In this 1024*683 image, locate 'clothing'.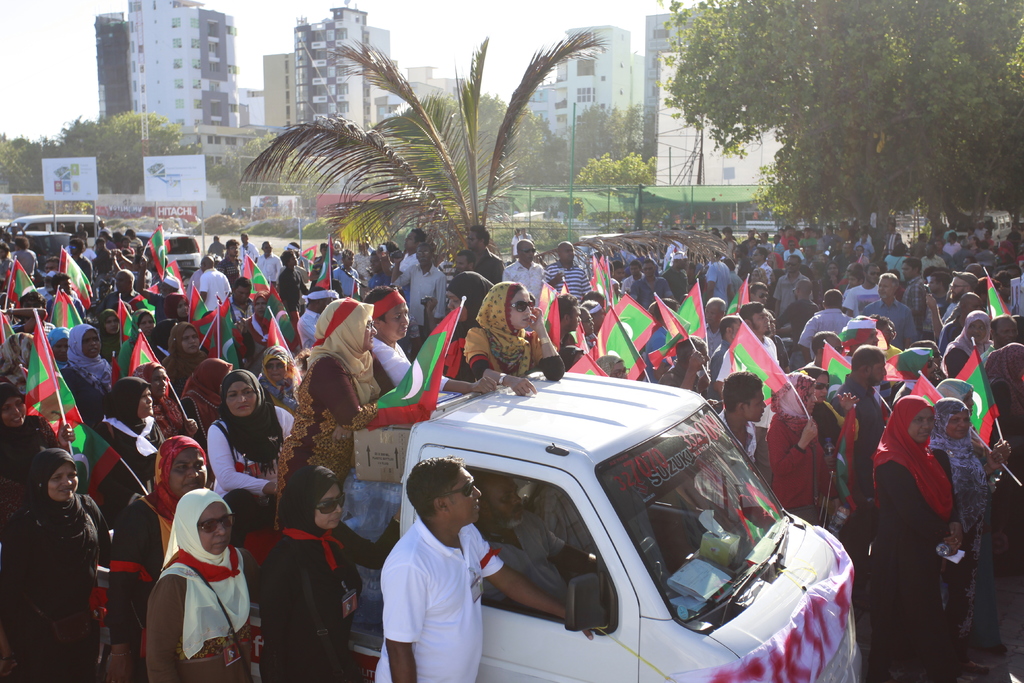
Bounding box: {"x1": 163, "y1": 320, "x2": 219, "y2": 403}.
